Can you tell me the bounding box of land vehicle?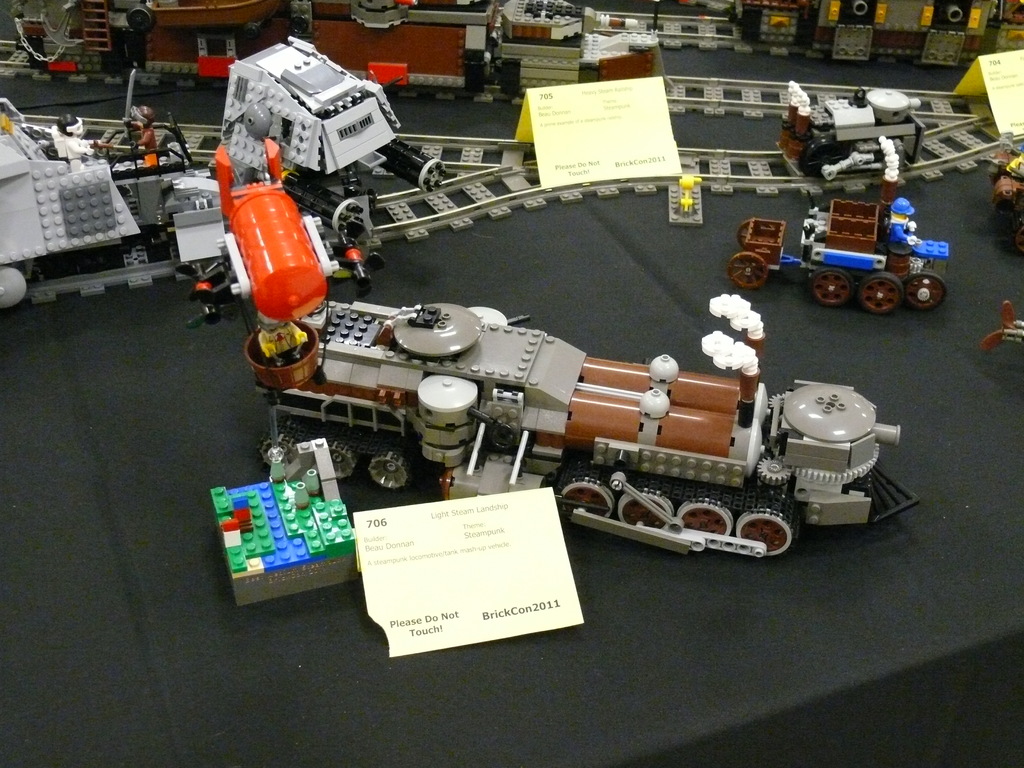
bbox(76, 0, 676, 101).
